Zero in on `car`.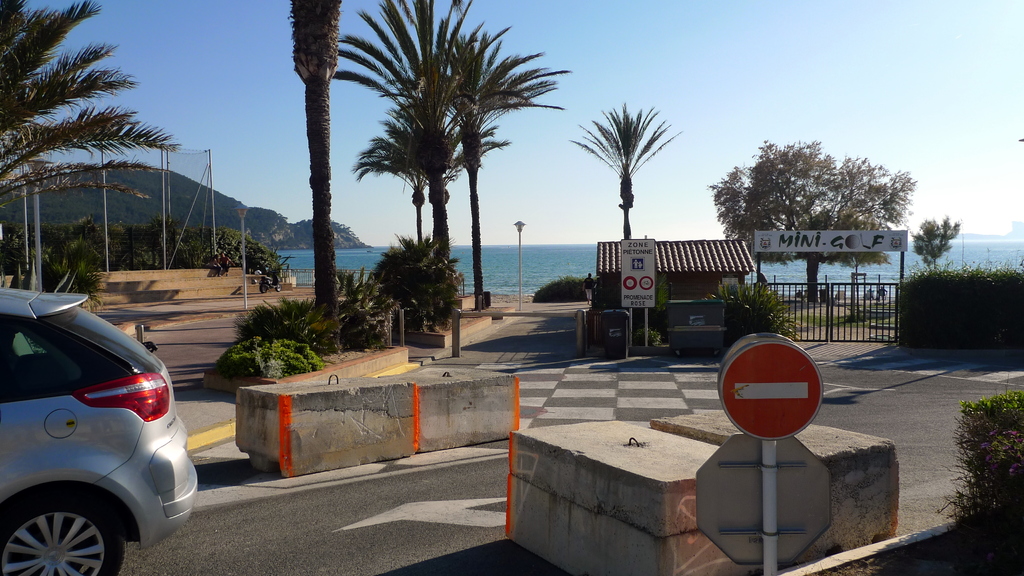
Zeroed in: [x1=1, y1=293, x2=191, y2=569].
